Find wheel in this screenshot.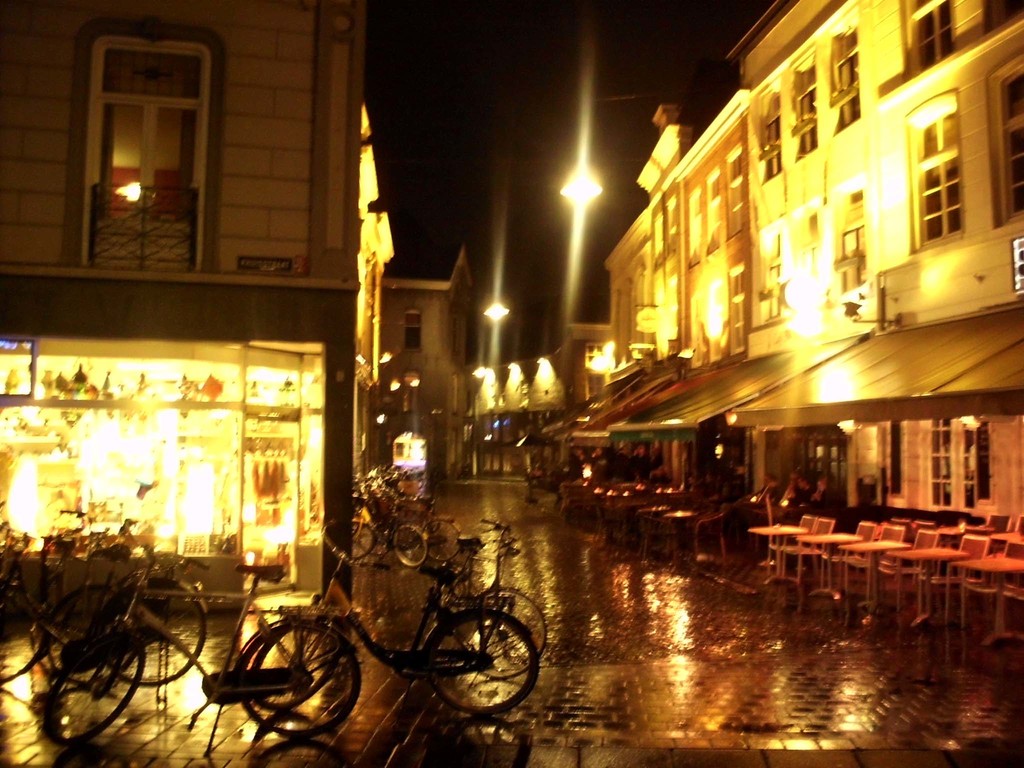
The bounding box for wheel is [228, 618, 366, 738].
